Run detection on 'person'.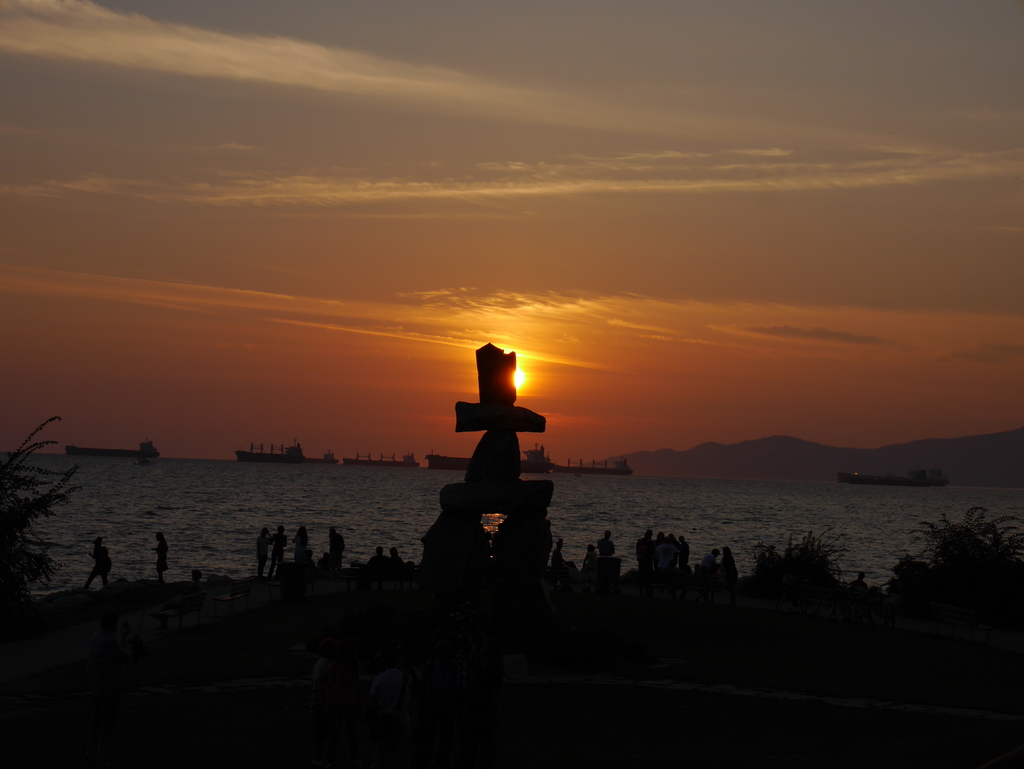
Result: [x1=630, y1=529, x2=693, y2=571].
